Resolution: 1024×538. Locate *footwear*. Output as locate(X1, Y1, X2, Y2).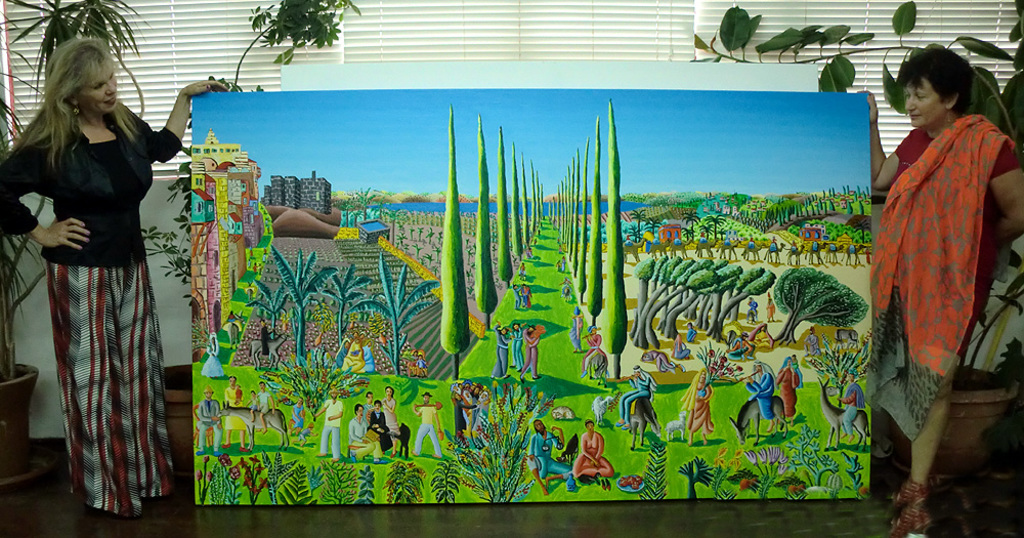
locate(521, 375, 522, 379).
